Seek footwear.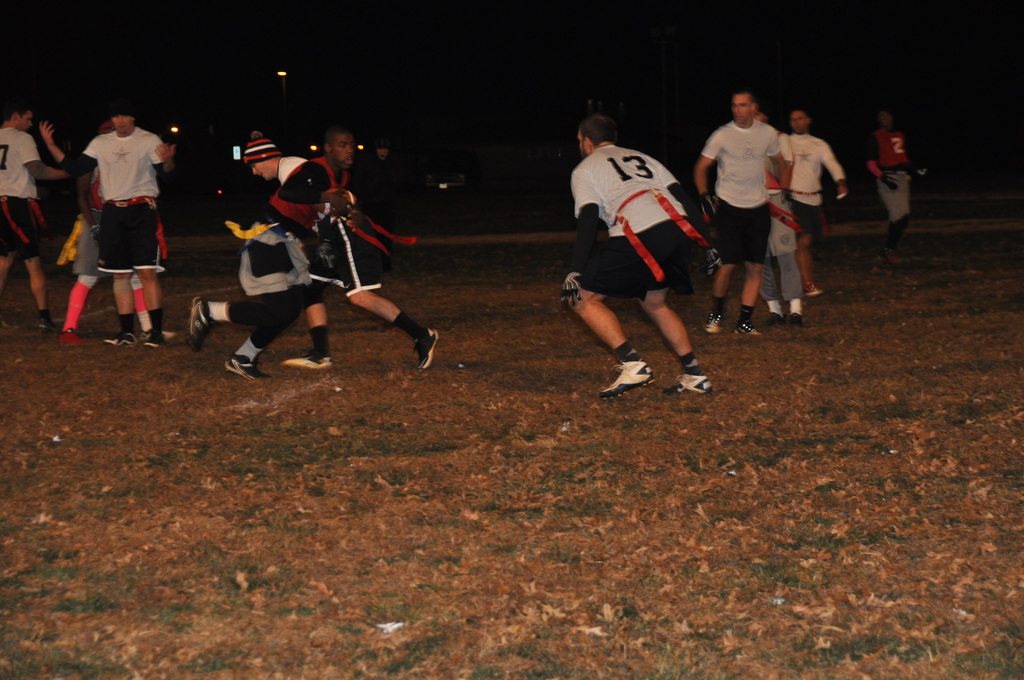
[104, 330, 136, 344].
